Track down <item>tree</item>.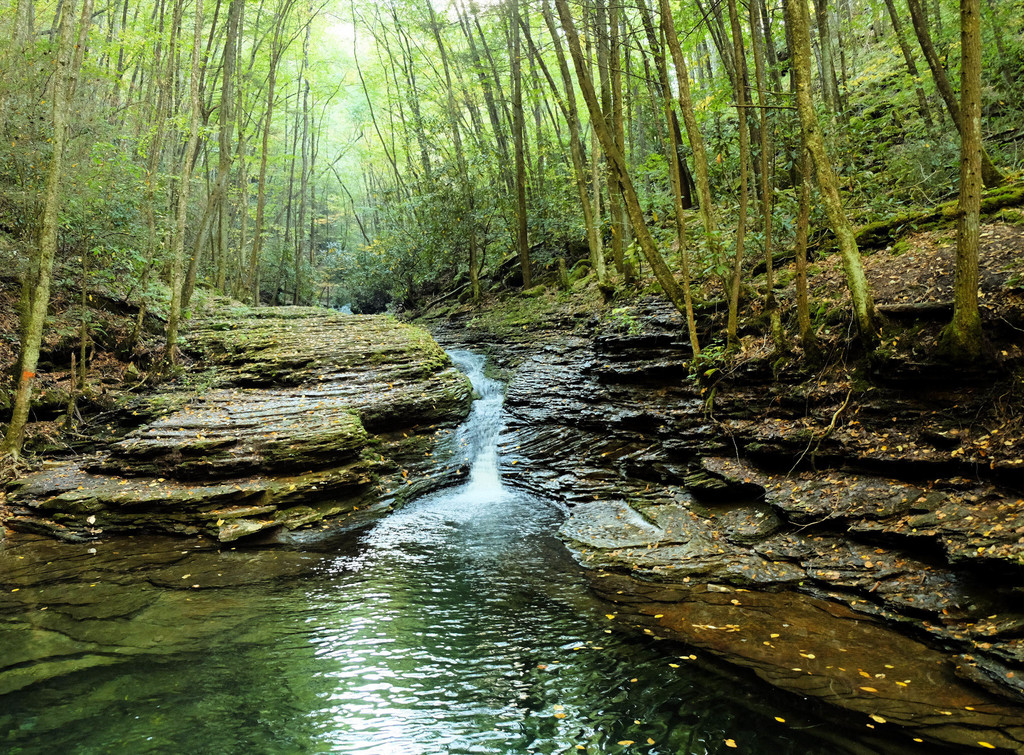
Tracked to locate(259, 0, 335, 305).
